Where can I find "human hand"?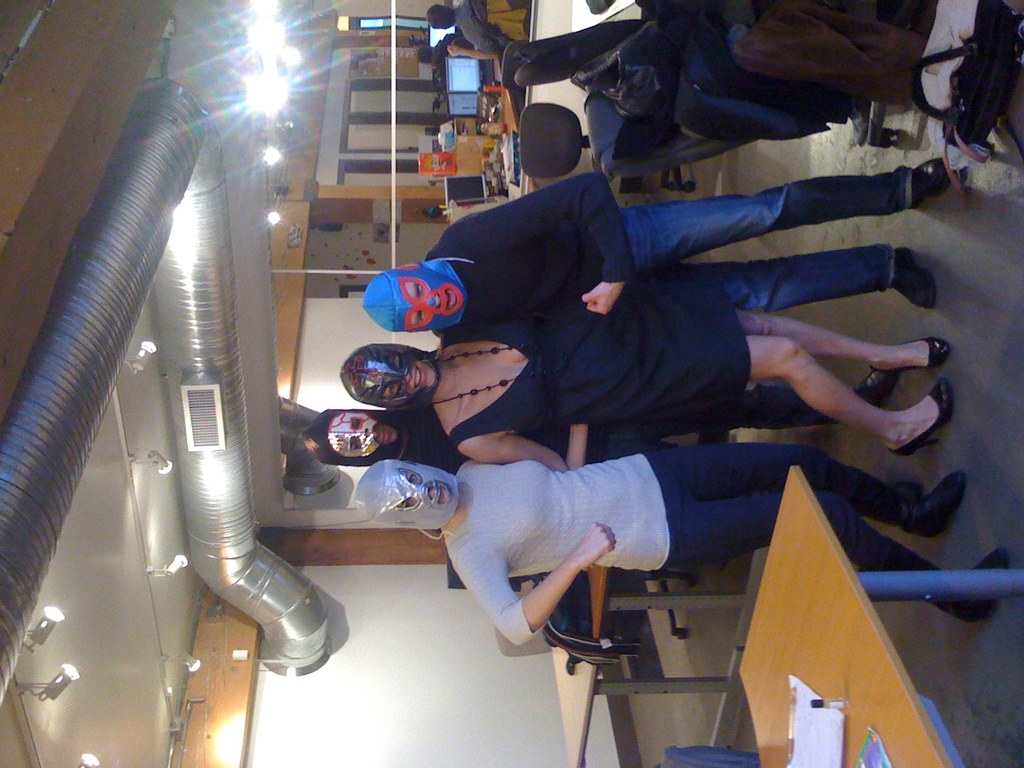
You can find it at x1=580, y1=281, x2=625, y2=319.
